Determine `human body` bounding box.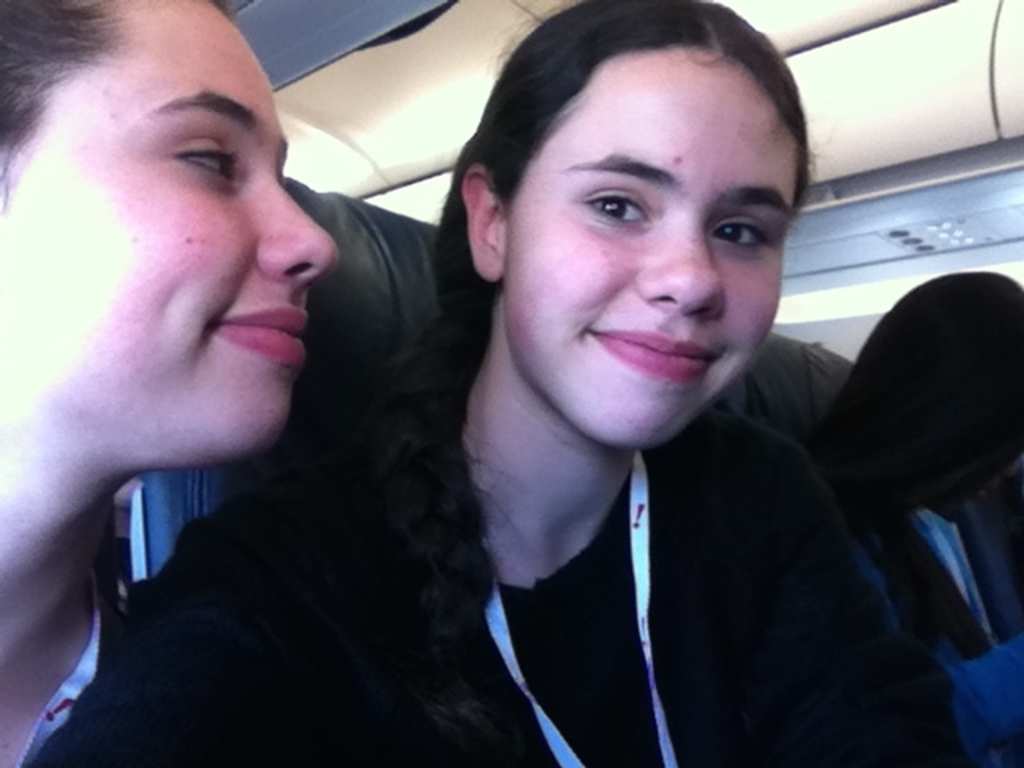
Determined: <bbox>162, 96, 890, 744</bbox>.
